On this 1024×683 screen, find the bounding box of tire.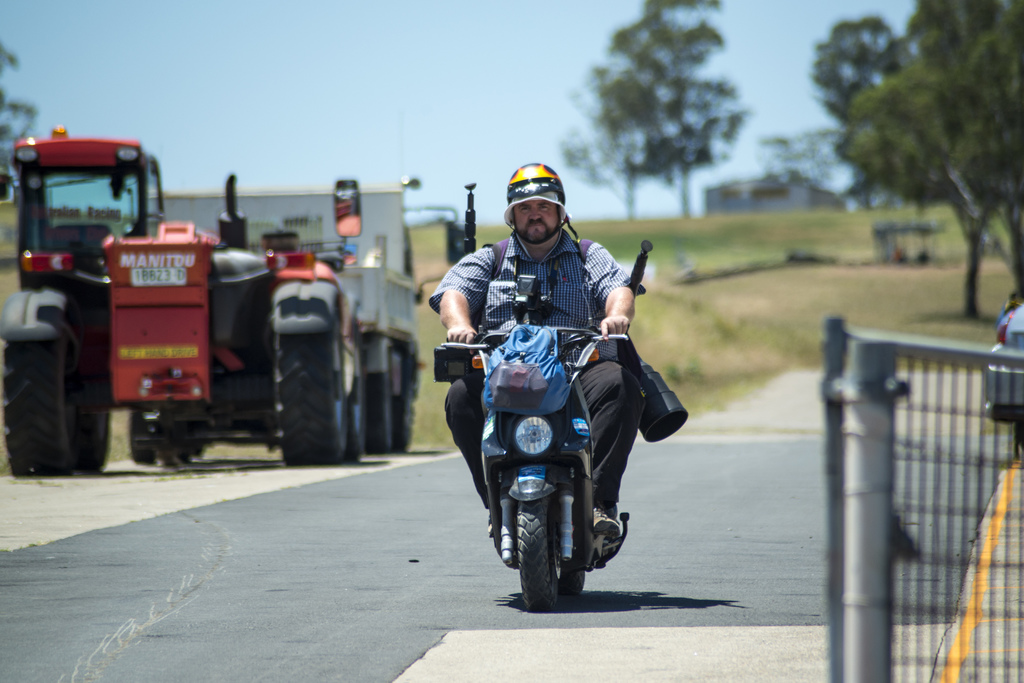
Bounding box: [392,358,417,453].
